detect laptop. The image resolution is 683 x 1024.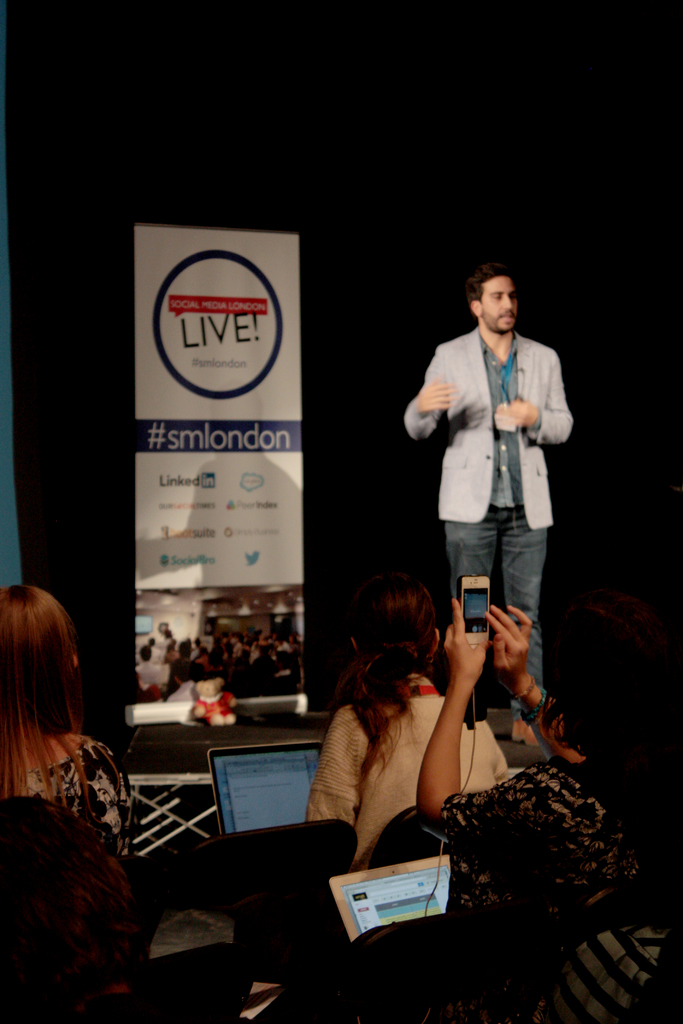
207 738 325 837.
